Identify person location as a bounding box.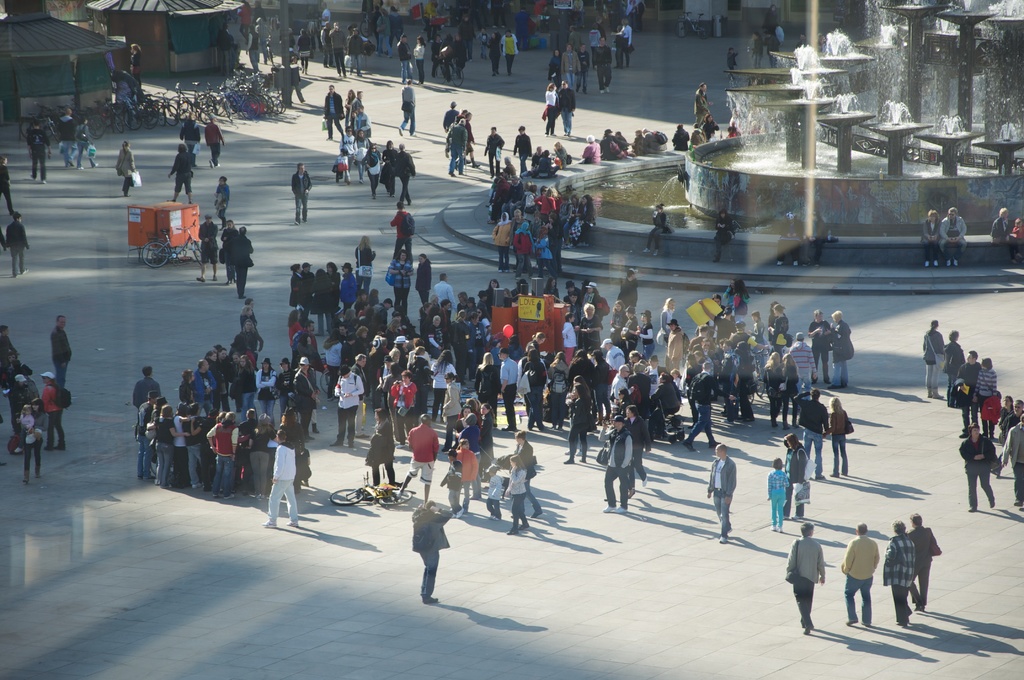
521, 184, 537, 221.
